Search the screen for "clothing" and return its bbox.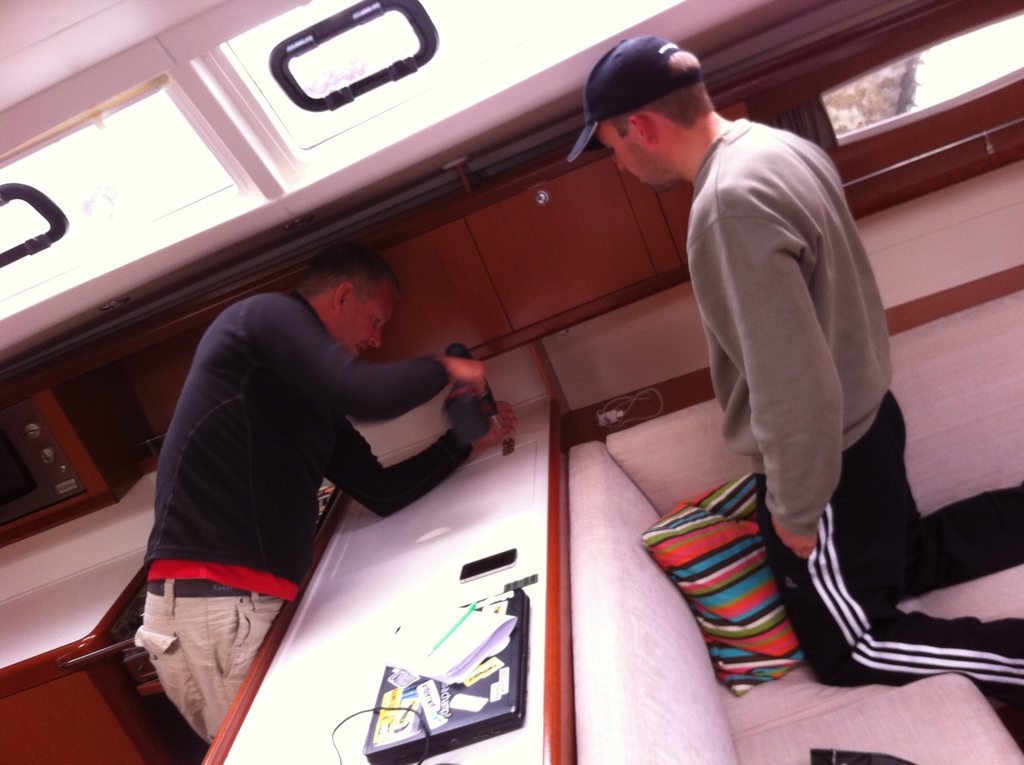
Found: [127, 249, 477, 671].
